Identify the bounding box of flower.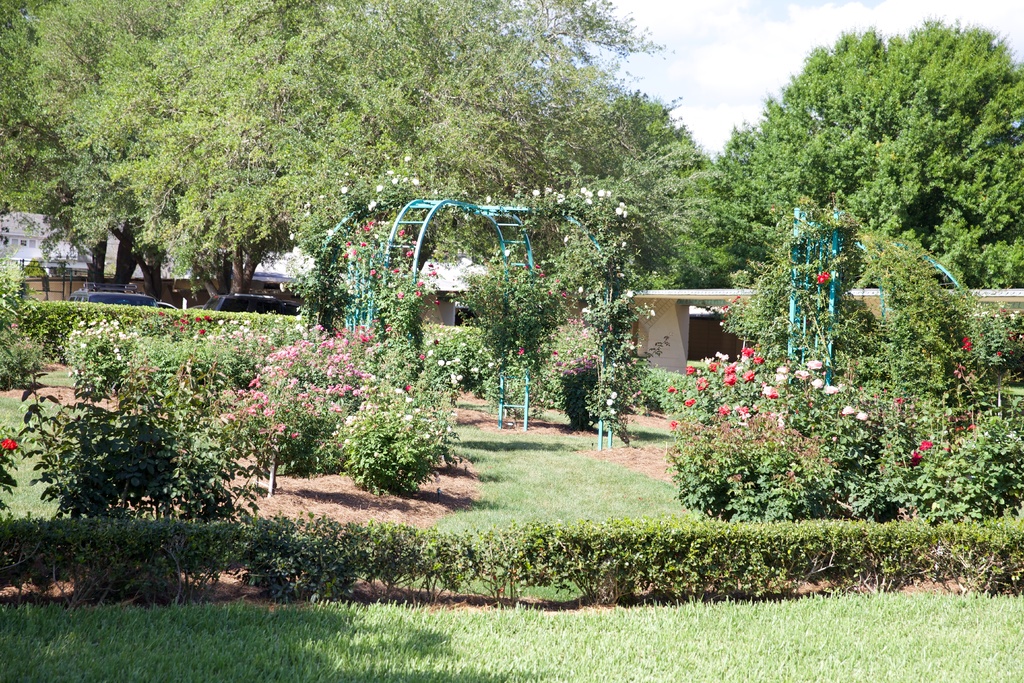
crop(0, 437, 24, 451).
